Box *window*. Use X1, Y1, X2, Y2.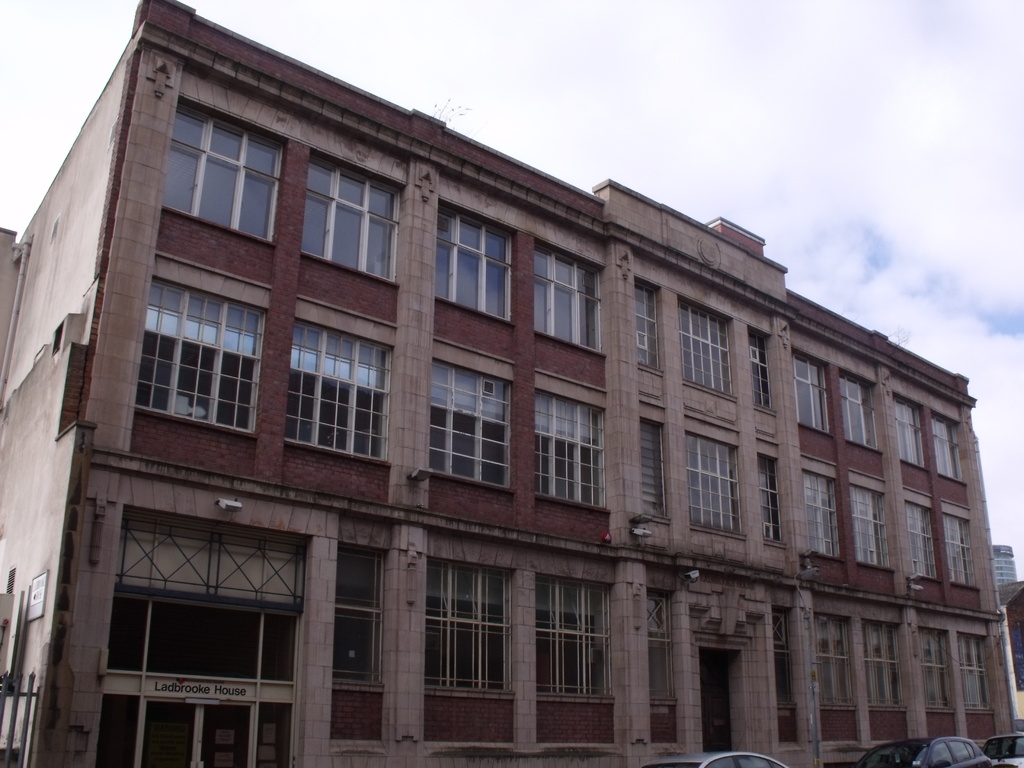
646, 594, 681, 701.
